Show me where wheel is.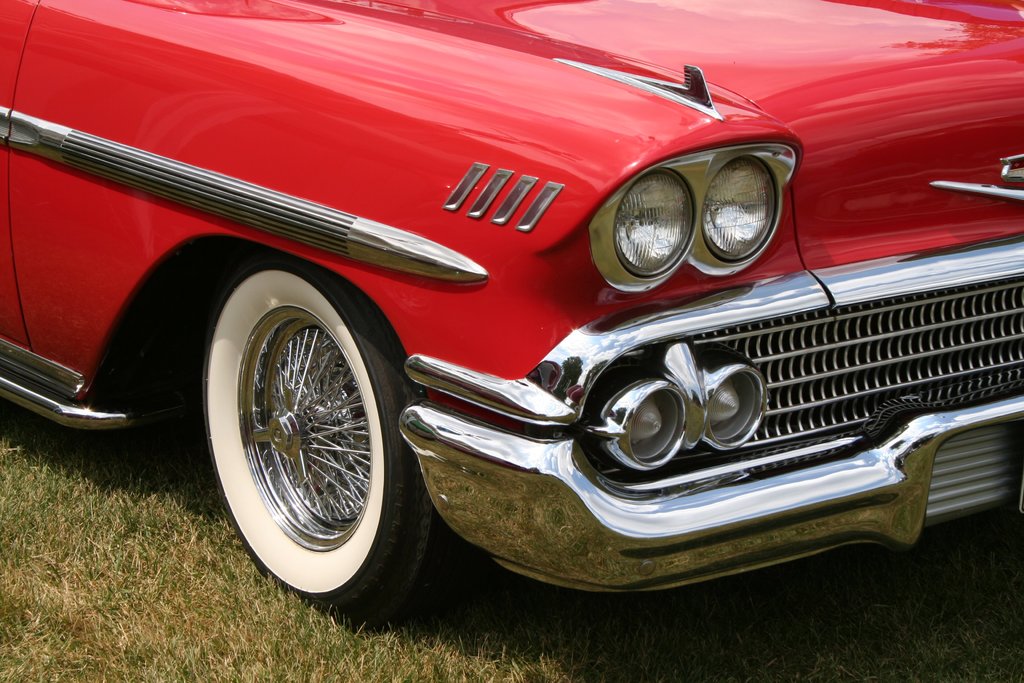
wheel is at {"left": 199, "top": 261, "right": 409, "bottom": 611}.
